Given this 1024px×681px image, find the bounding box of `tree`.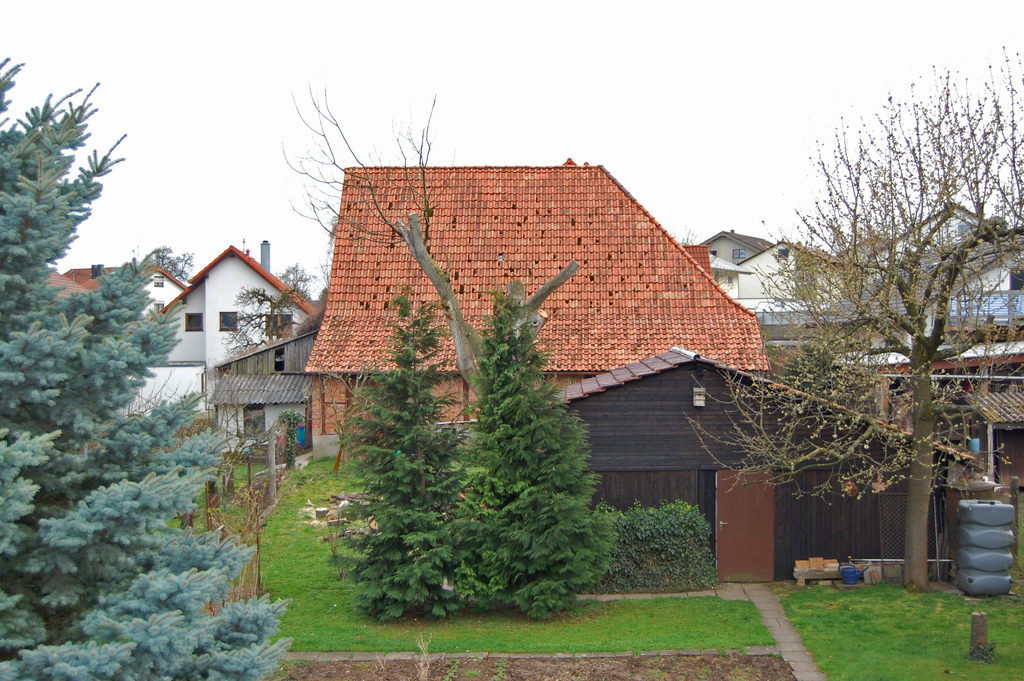
rect(684, 42, 1023, 594).
